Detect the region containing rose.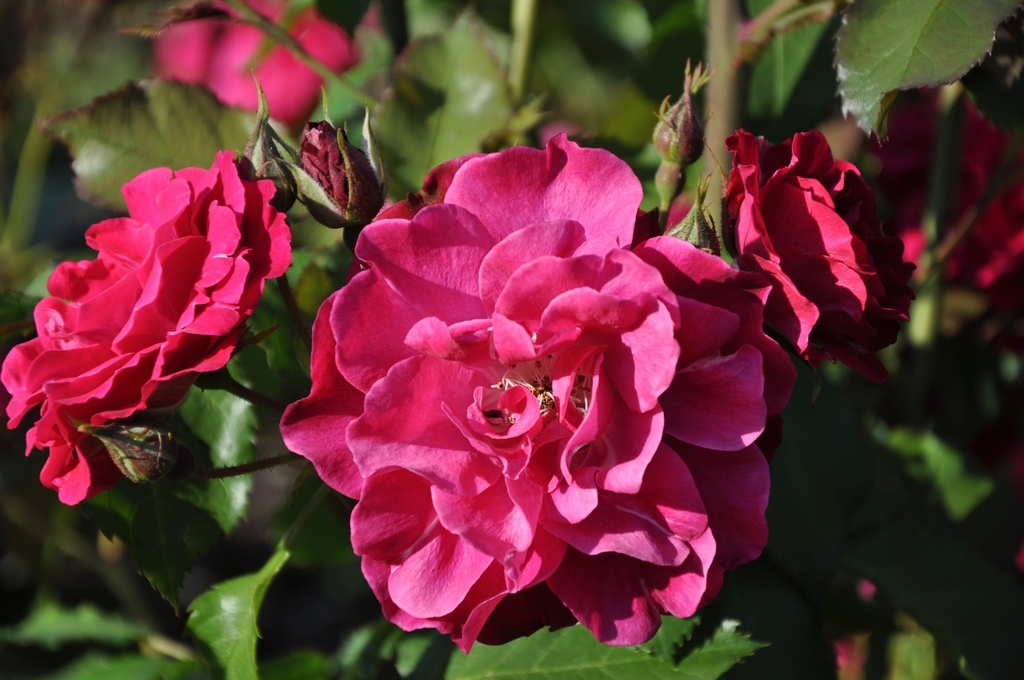
(left=666, top=130, right=922, bottom=385).
